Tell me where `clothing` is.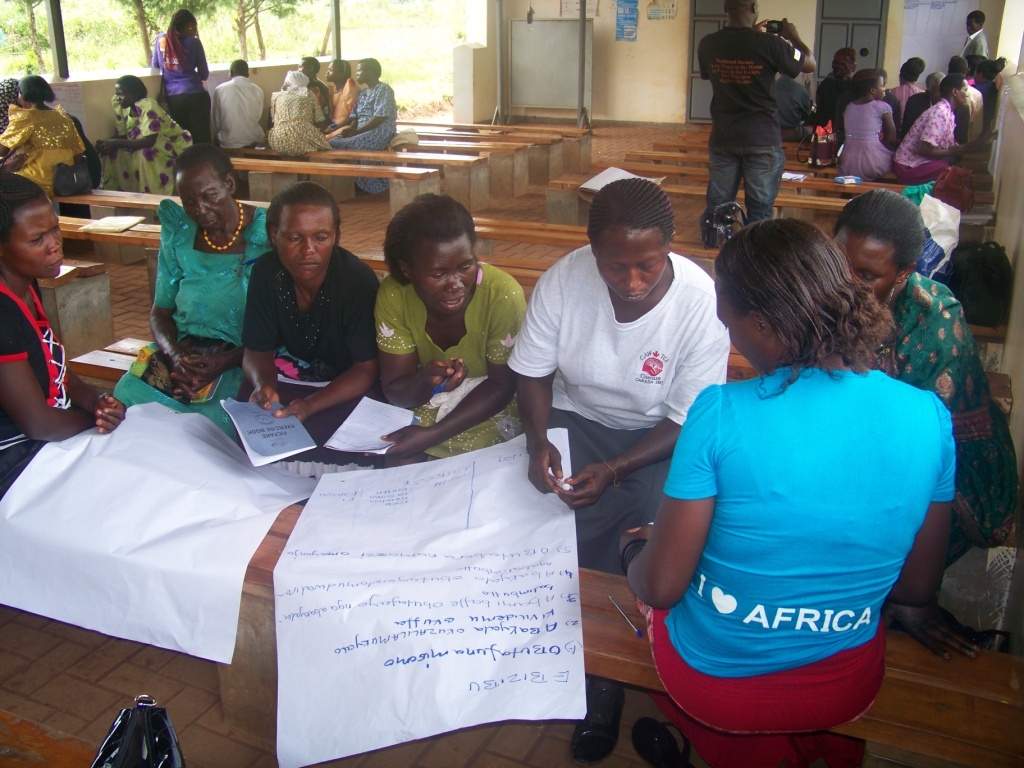
`clothing` is at (903, 89, 968, 144).
